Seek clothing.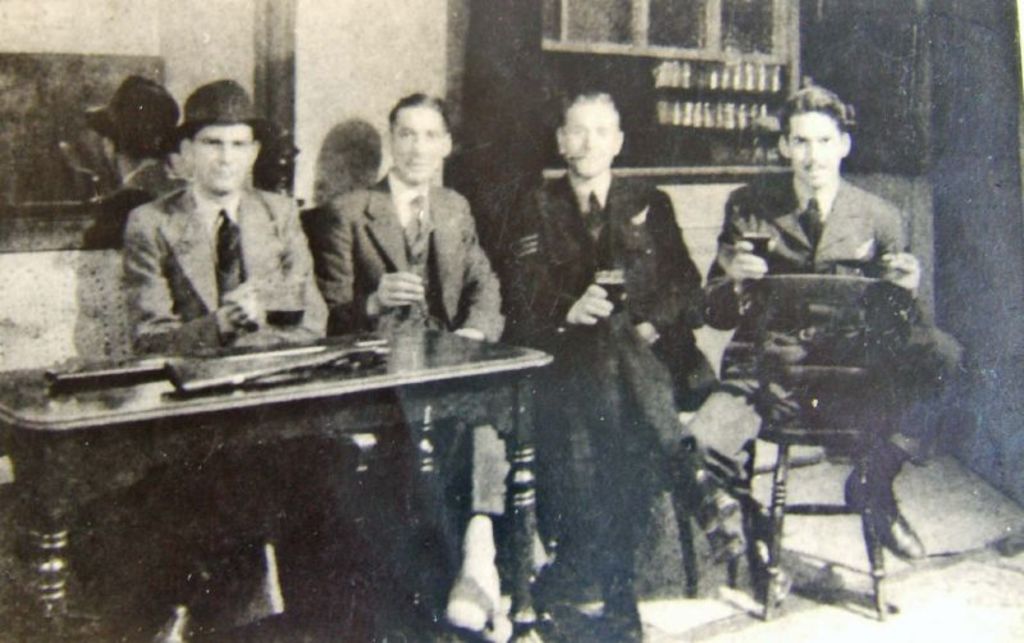
locate(100, 133, 317, 343).
